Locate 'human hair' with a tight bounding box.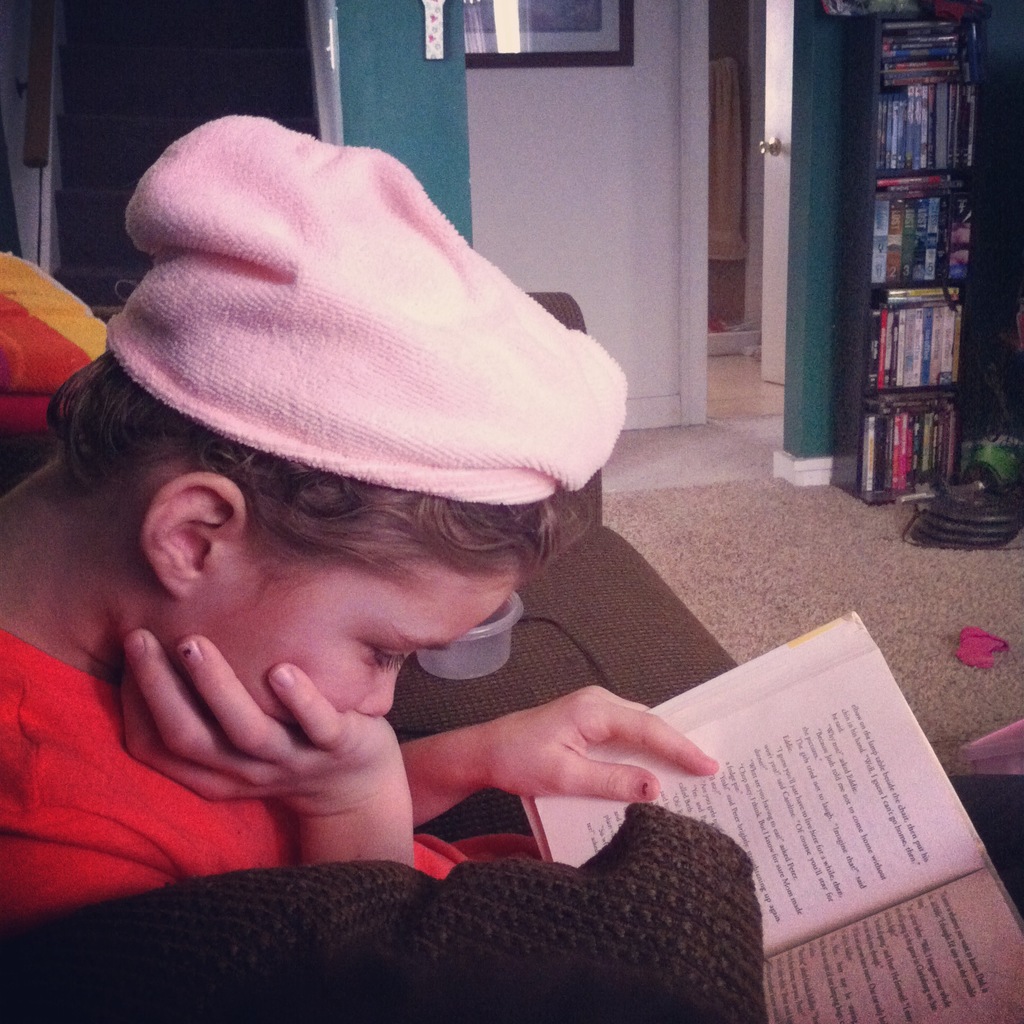
box(56, 355, 584, 577).
